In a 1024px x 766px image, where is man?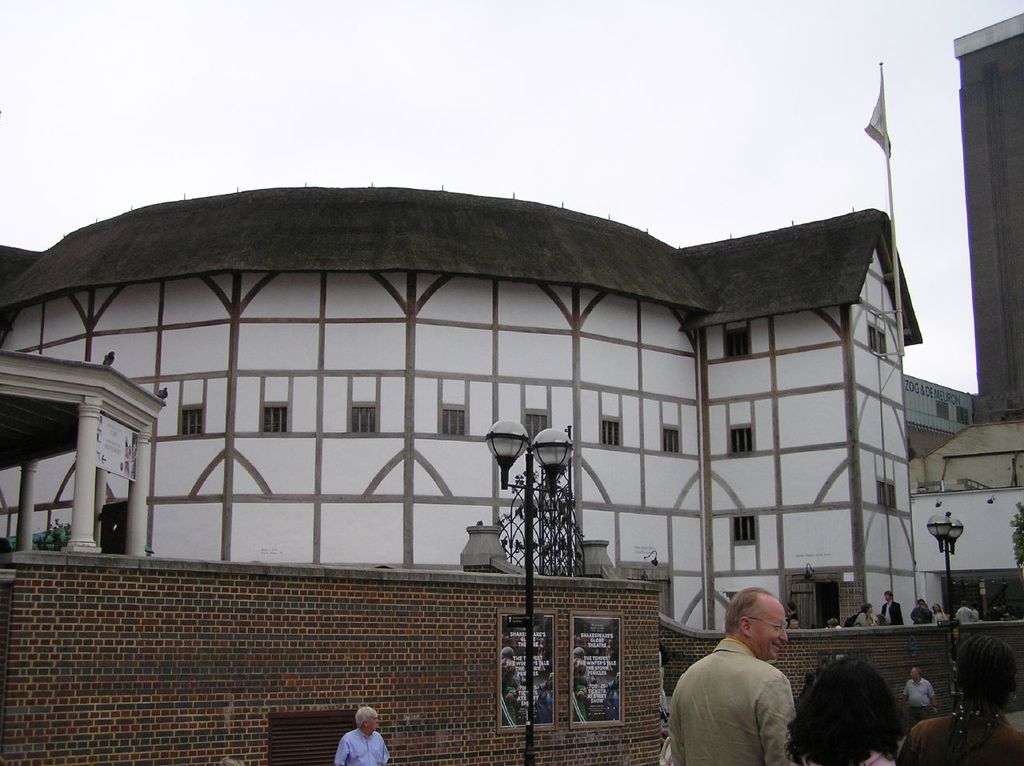
<box>903,664,938,730</box>.
